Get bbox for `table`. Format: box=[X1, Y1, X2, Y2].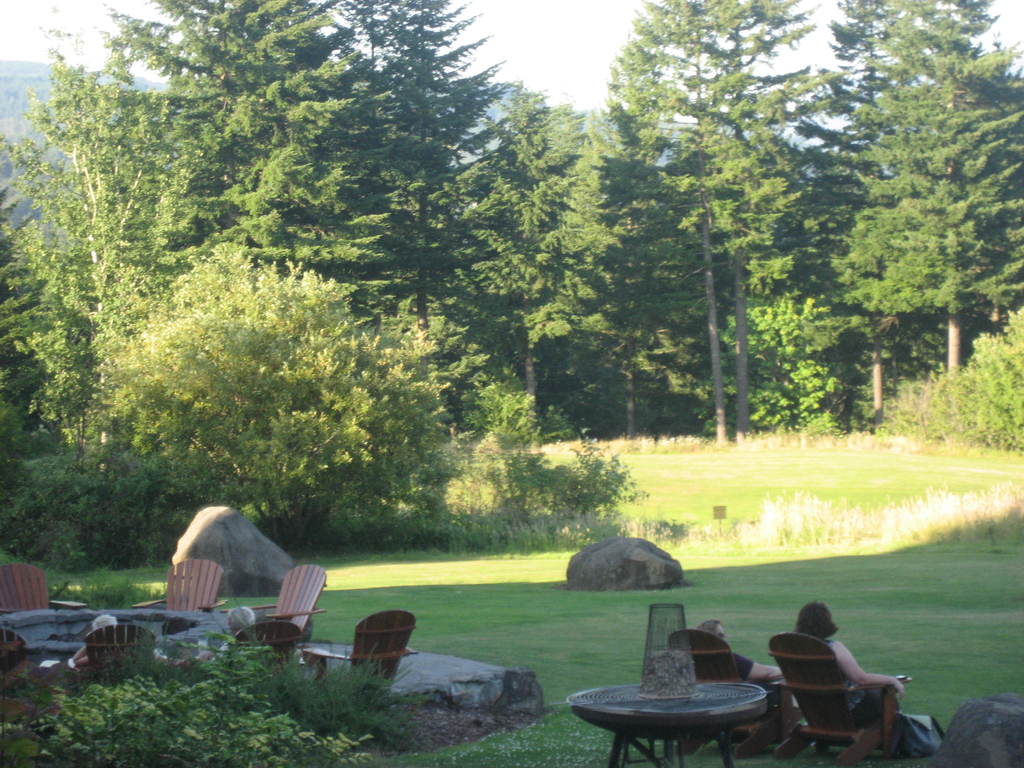
box=[565, 680, 772, 764].
